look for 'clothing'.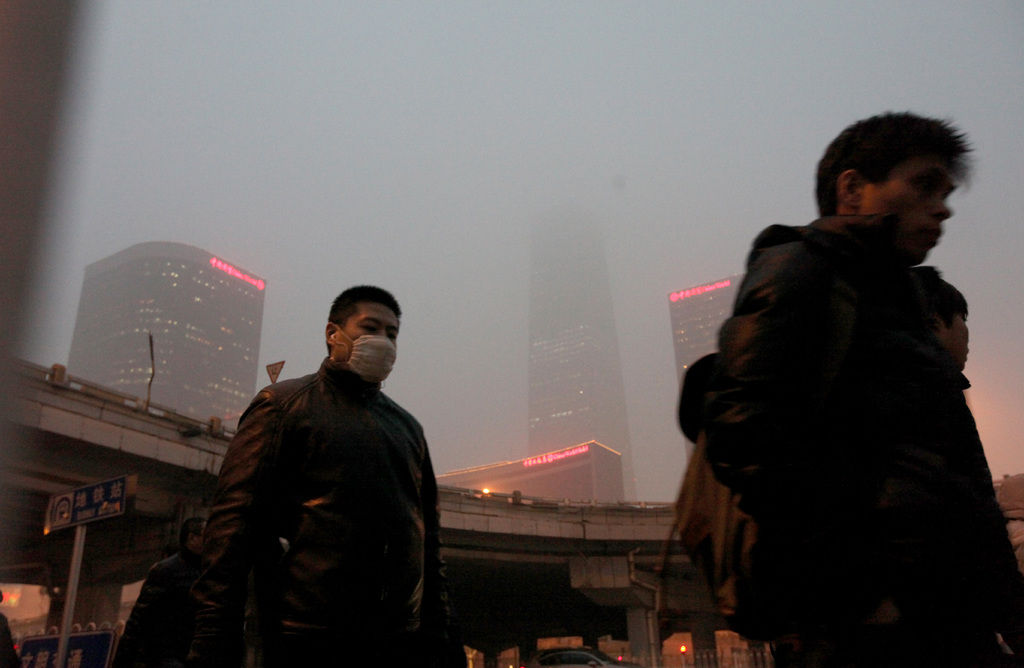
Found: x1=179 y1=349 x2=461 y2=667.
